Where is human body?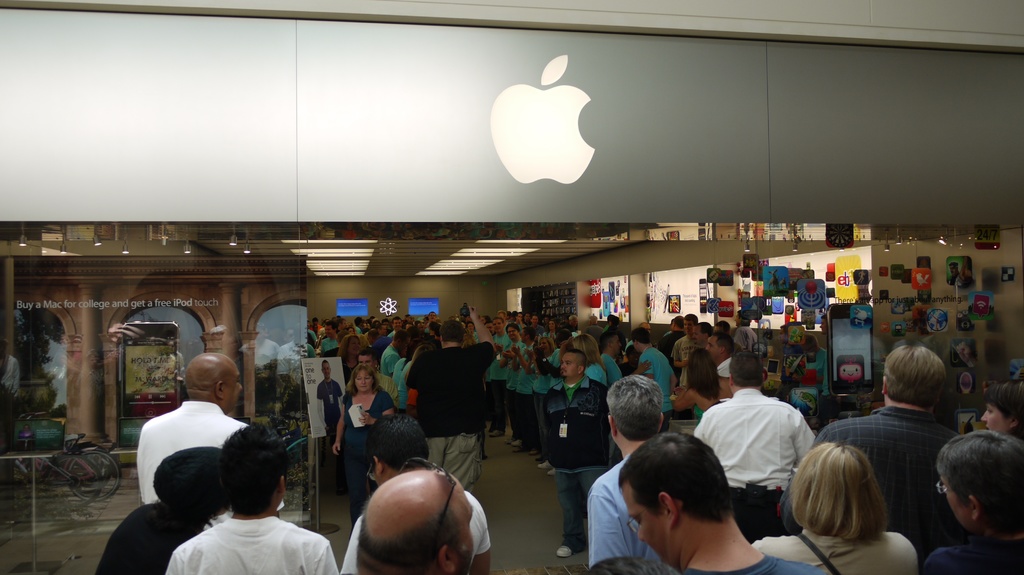
bbox(696, 332, 731, 419).
